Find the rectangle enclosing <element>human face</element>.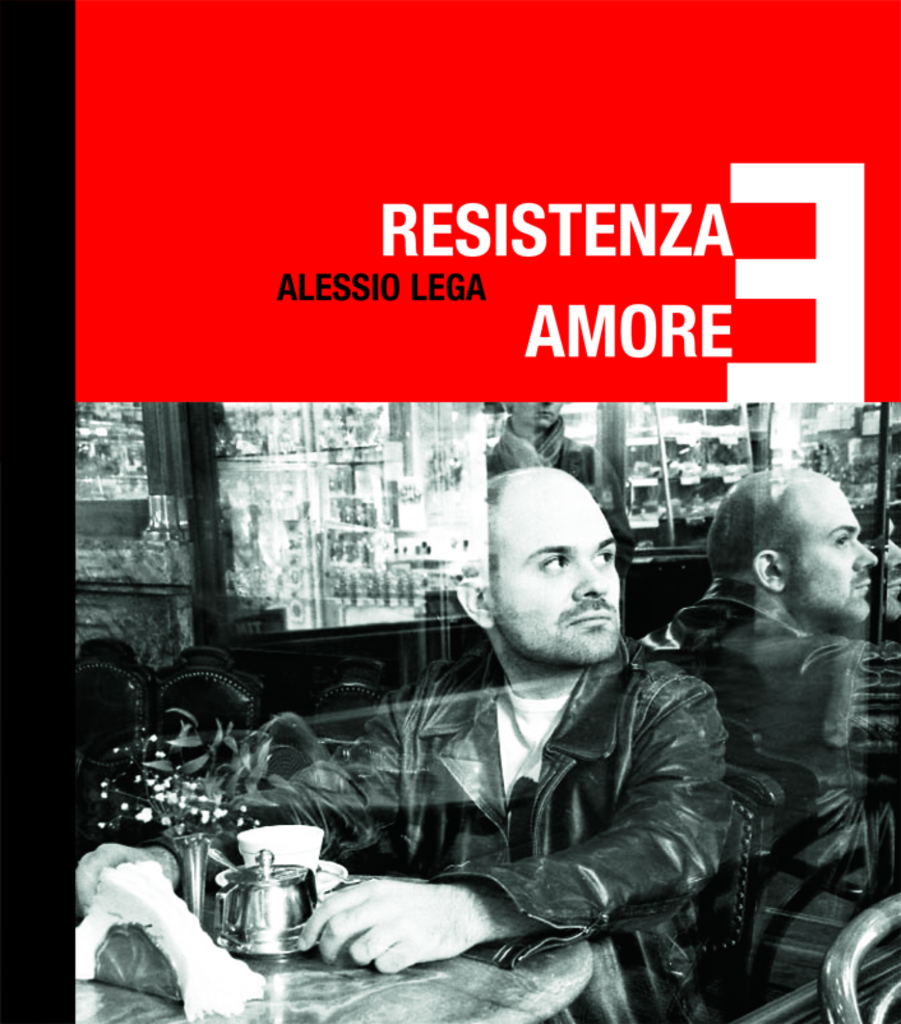
787/476/877/619.
